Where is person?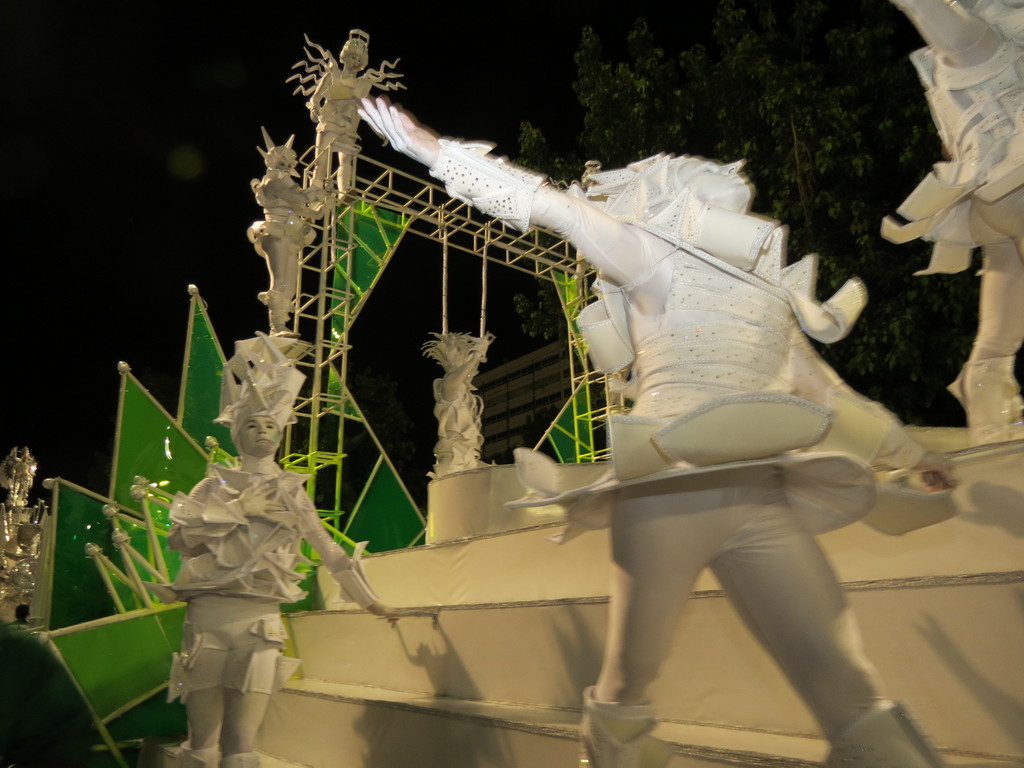
273, 100, 888, 760.
